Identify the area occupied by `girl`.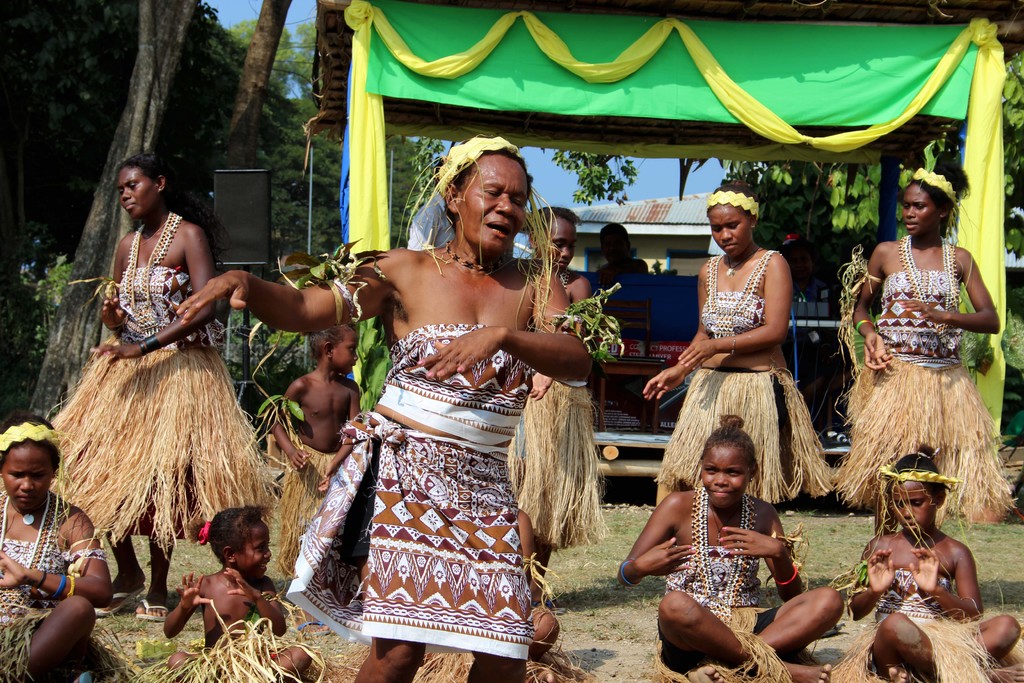
Area: left=500, top=202, right=623, bottom=600.
